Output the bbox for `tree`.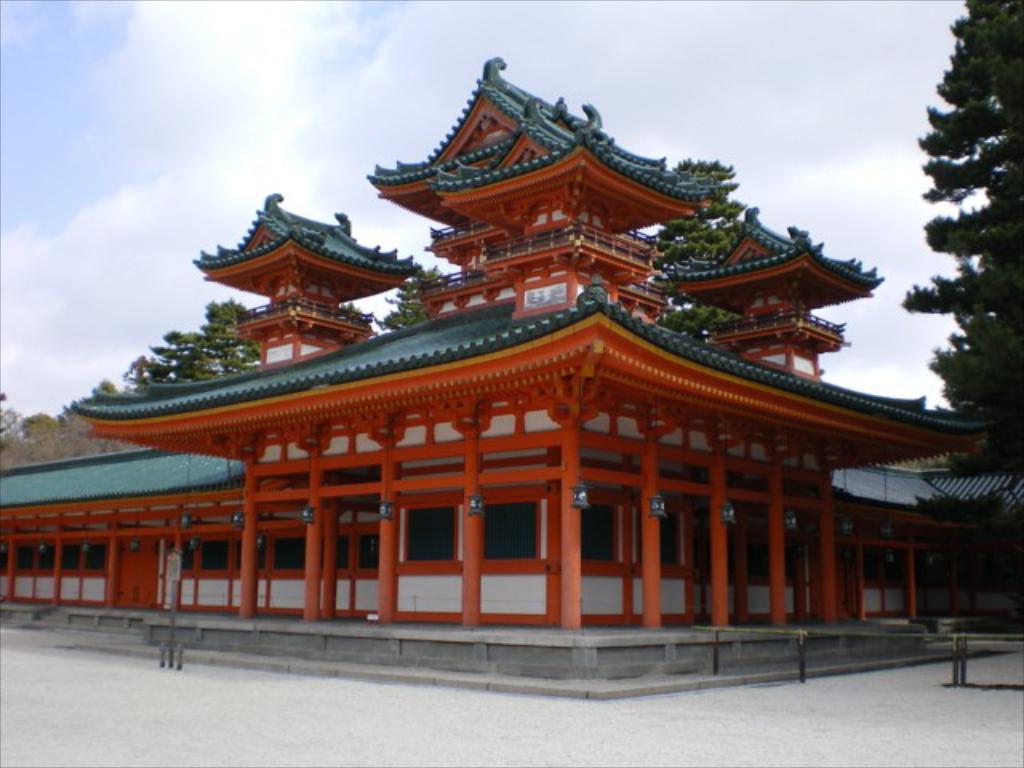
<box>374,262,456,338</box>.
